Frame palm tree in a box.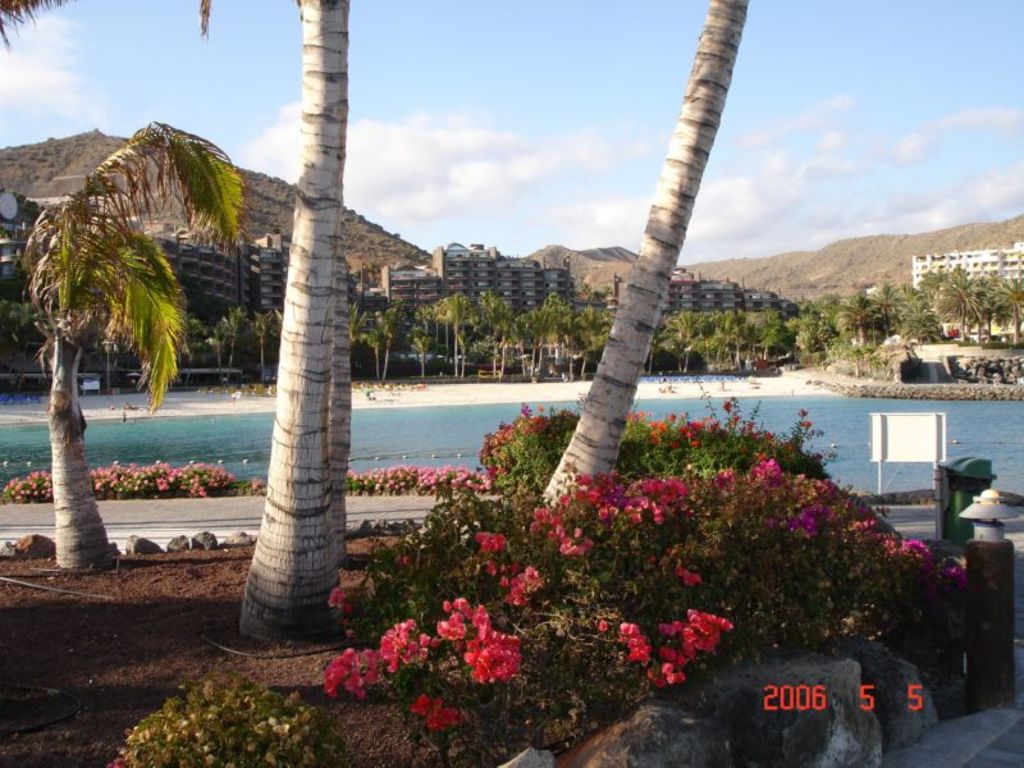
box(521, 296, 590, 381).
